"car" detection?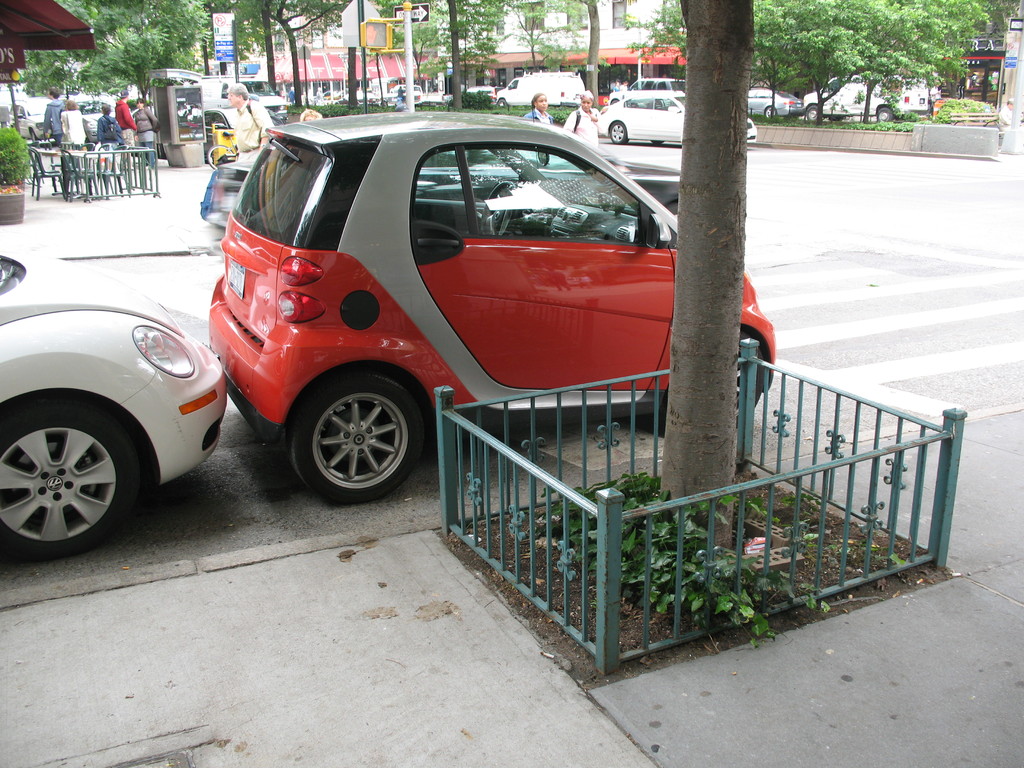
pyautogui.locateOnScreen(747, 85, 799, 120)
